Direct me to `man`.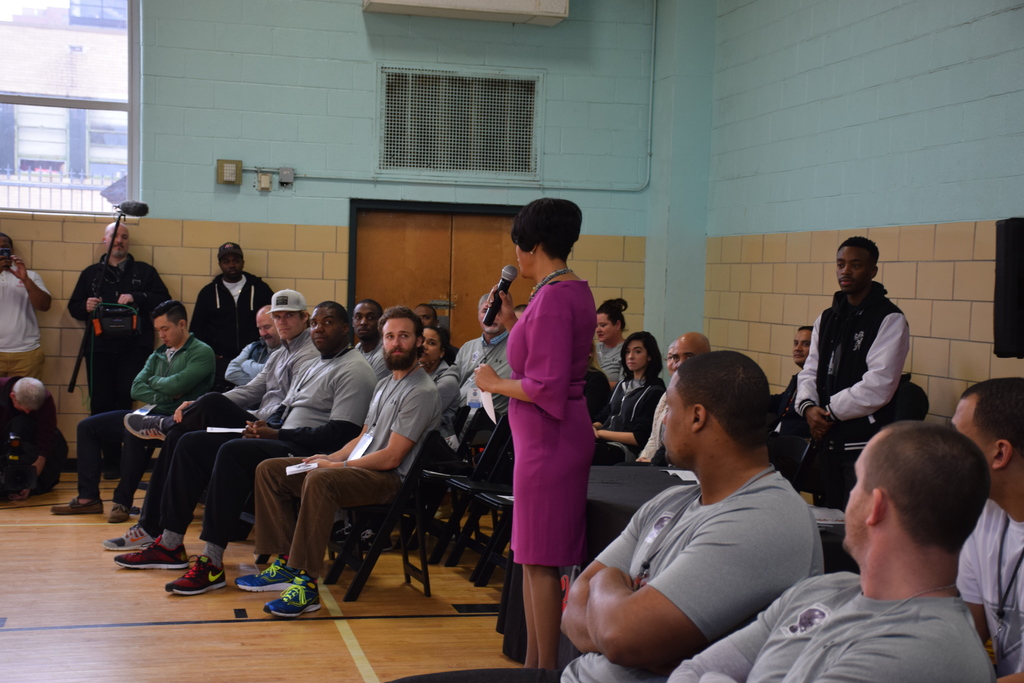
Direction: BBox(952, 377, 1023, 682).
